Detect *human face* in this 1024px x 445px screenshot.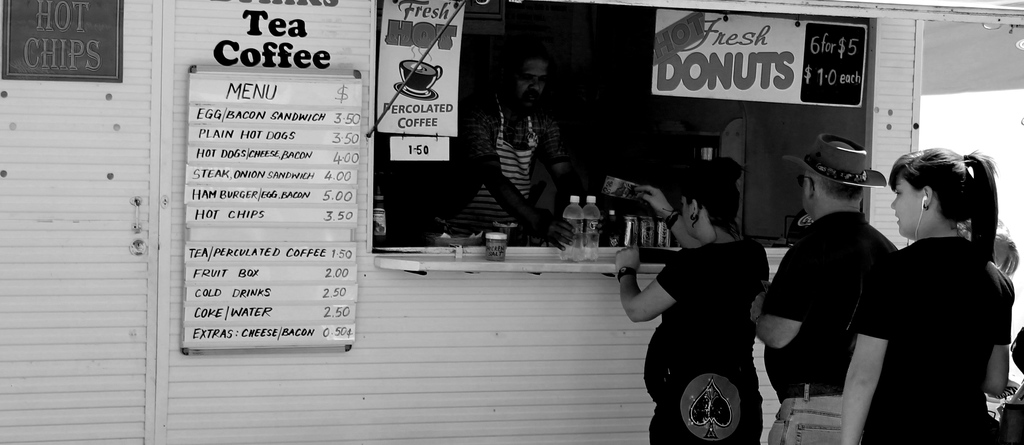
Detection: select_region(518, 62, 544, 106).
